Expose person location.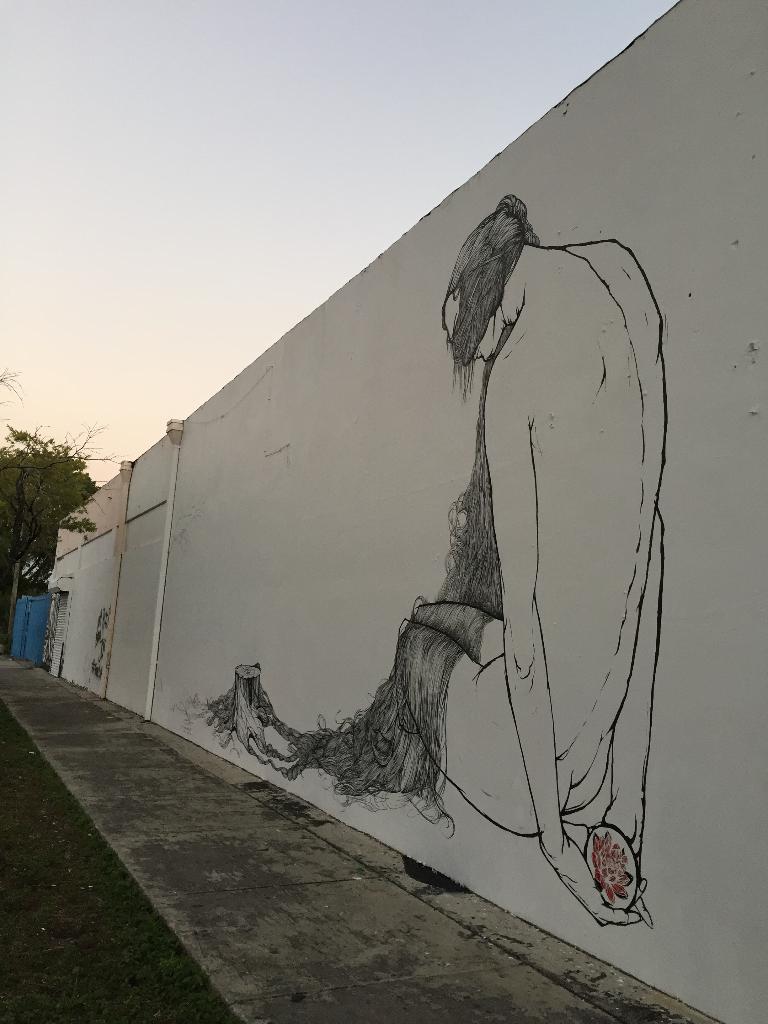
Exposed at (230, 201, 662, 927).
